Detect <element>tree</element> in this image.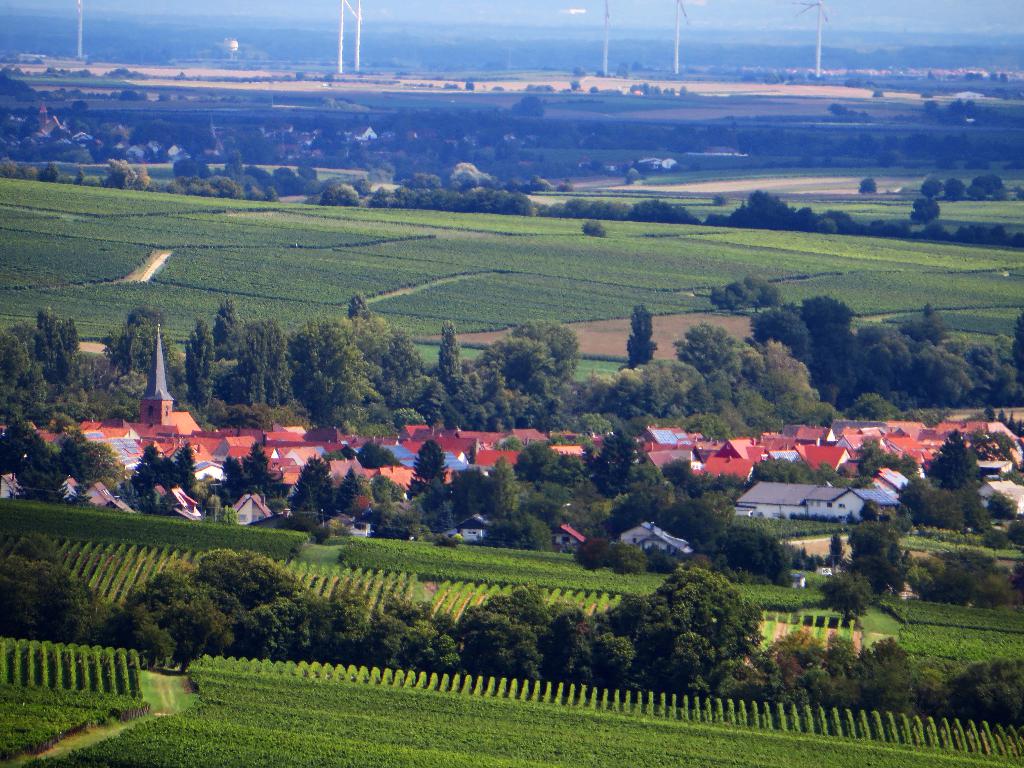
Detection: Rect(908, 199, 941, 225).
